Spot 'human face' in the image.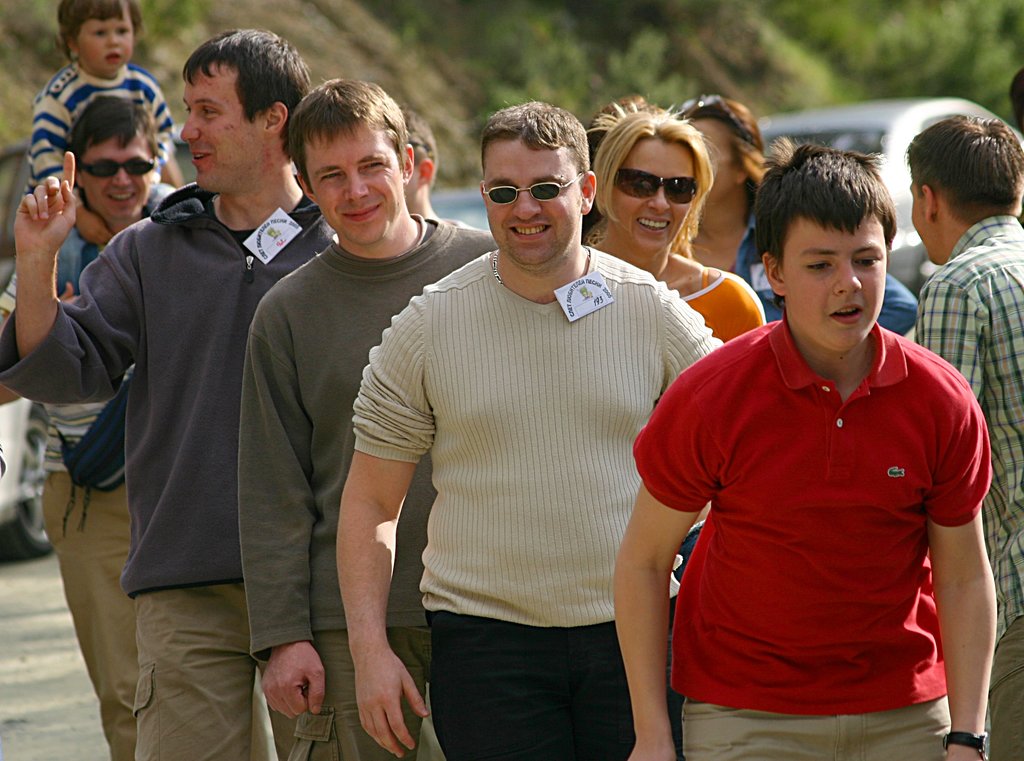
'human face' found at crop(83, 124, 161, 214).
